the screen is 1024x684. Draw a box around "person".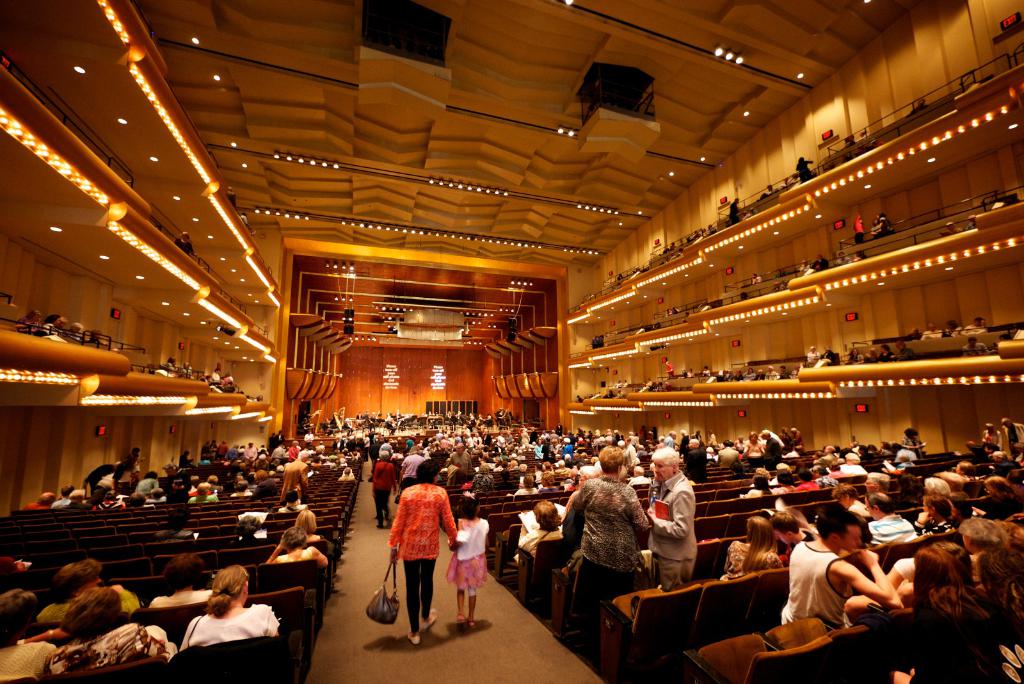
box=[790, 427, 802, 449].
